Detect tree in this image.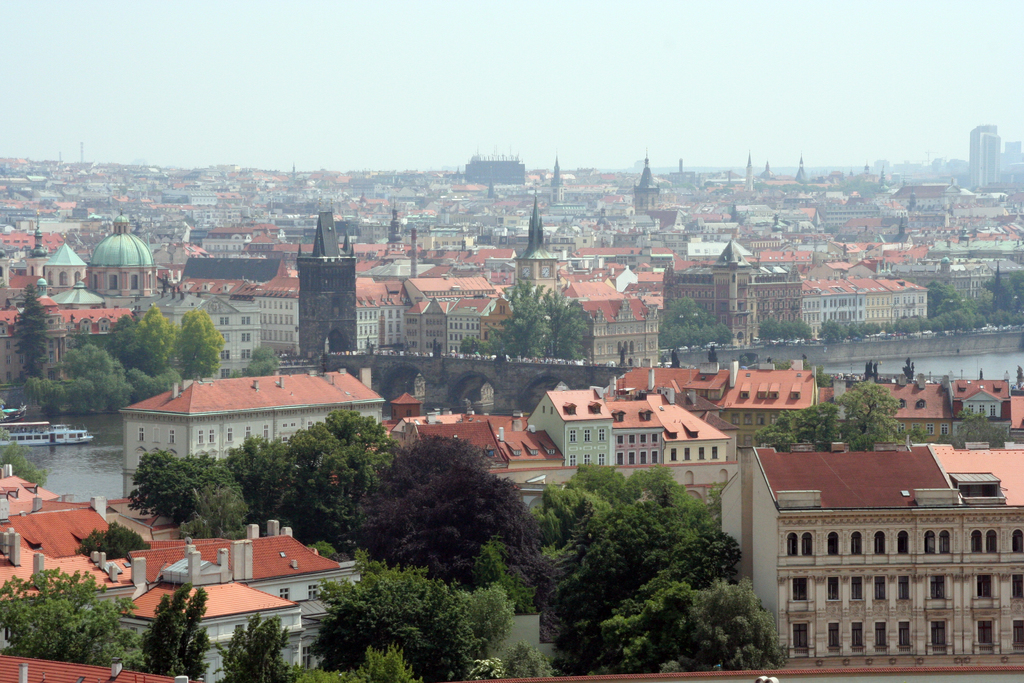
Detection: <bbox>661, 293, 731, 347</bbox>.
